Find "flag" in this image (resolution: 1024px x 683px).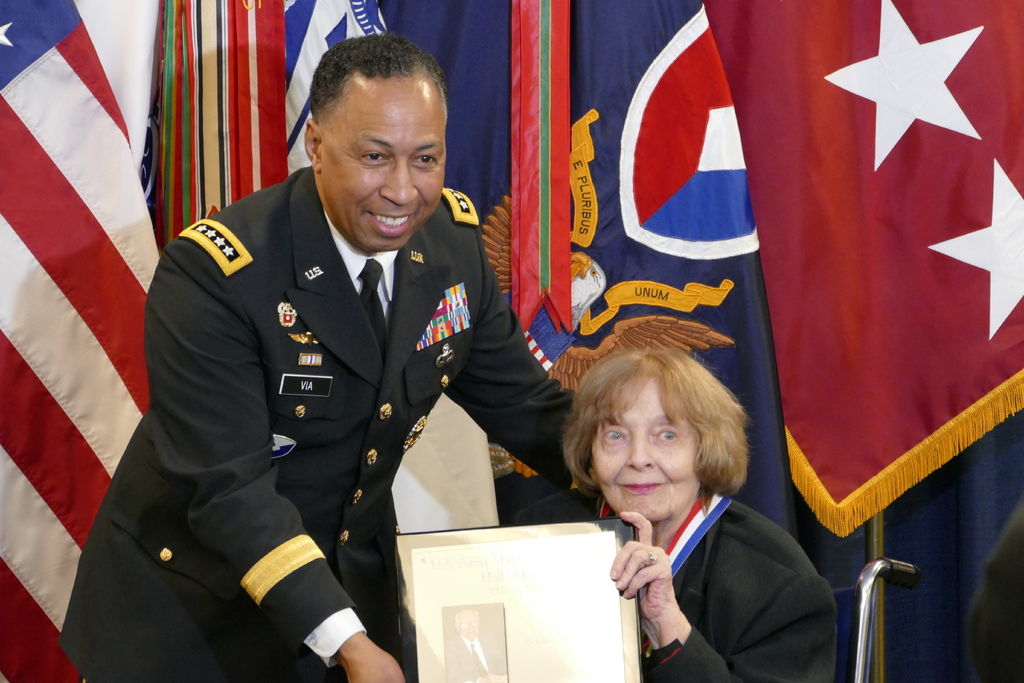
l=706, t=0, r=1023, b=532.
